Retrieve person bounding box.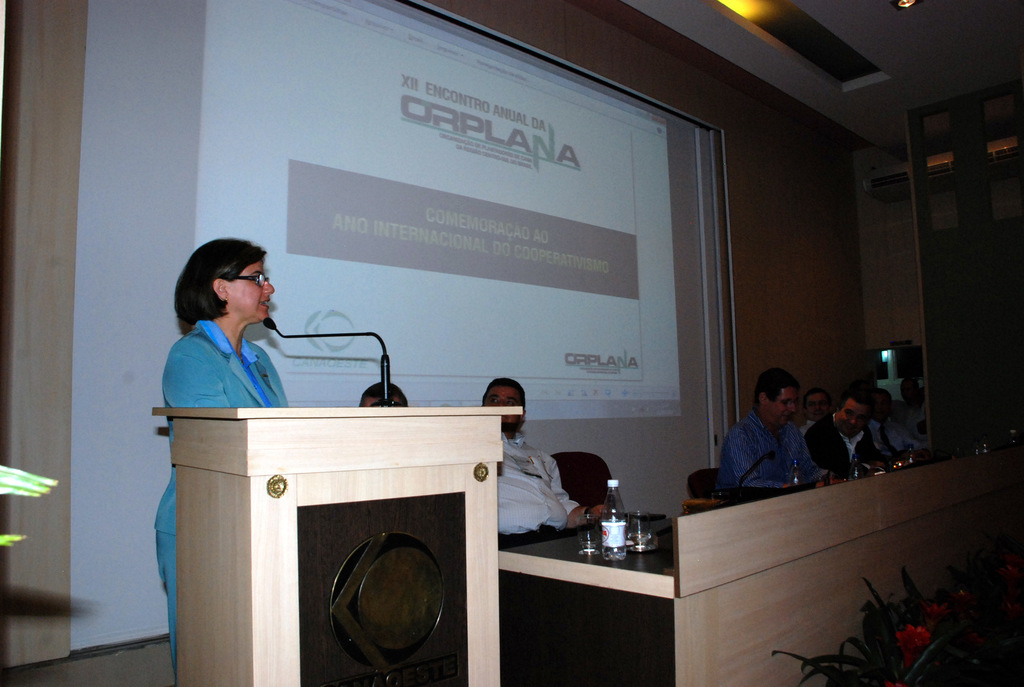
Bounding box: {"left": 359, "top": 380, "right": 410, "bottom": 405}.
